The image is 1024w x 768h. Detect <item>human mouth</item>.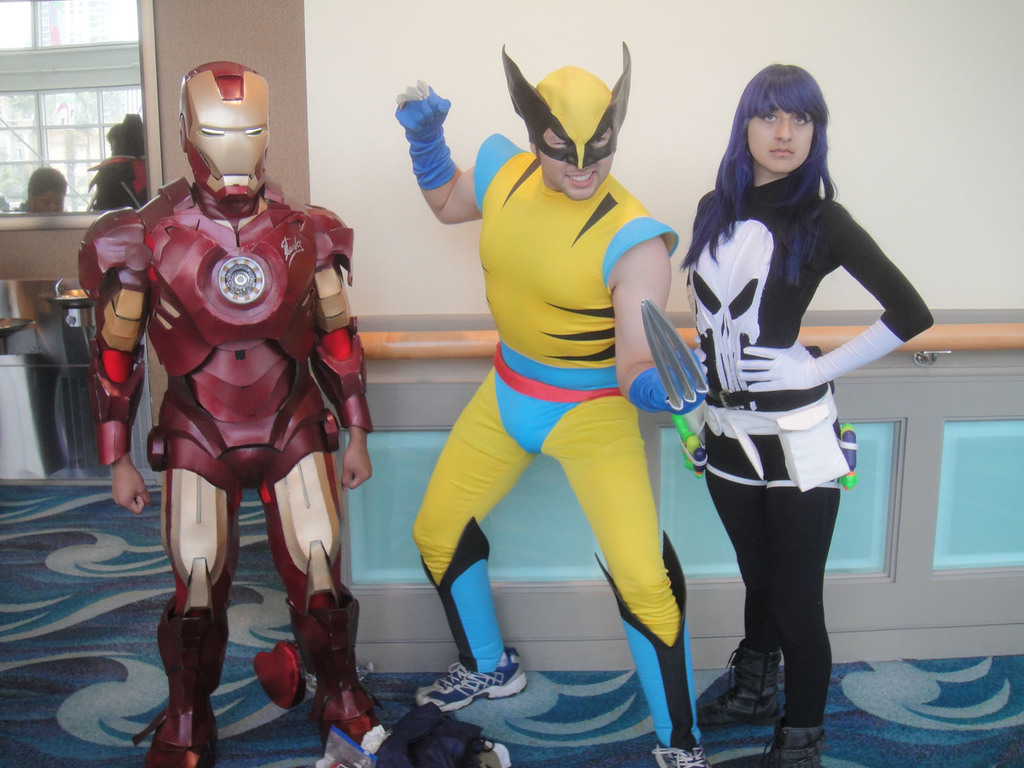
Detection: (left=562, top=170, right=600, bottom=188).
